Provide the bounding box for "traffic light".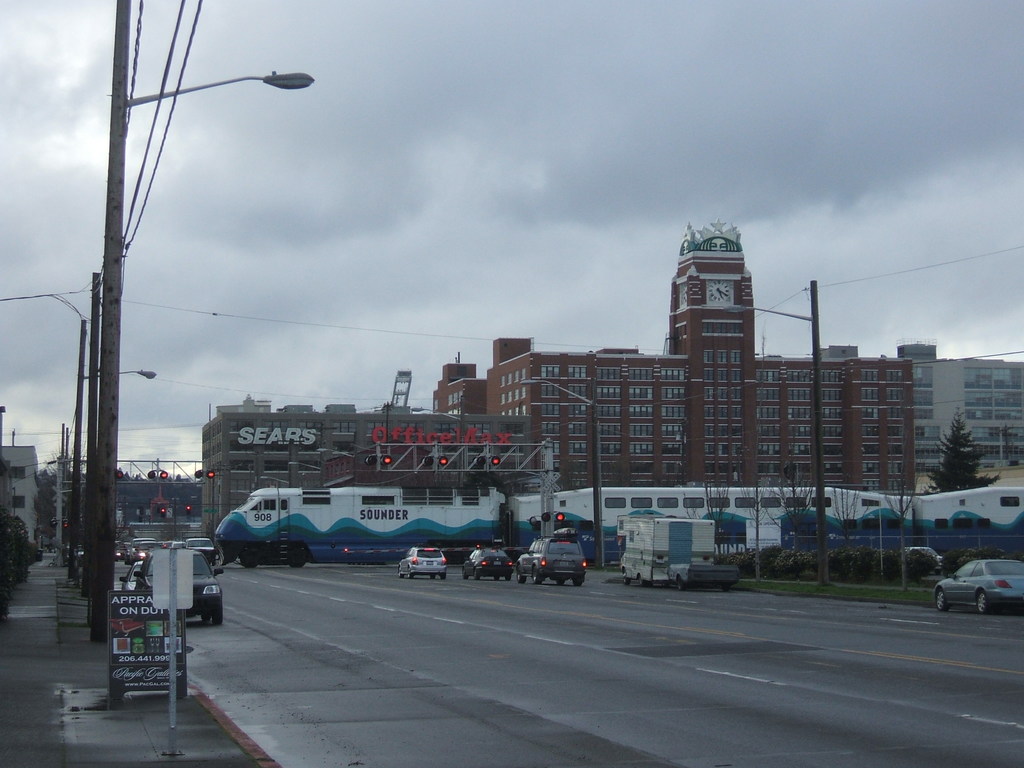
x1=422 y1=456 x2=448 y2=467.
